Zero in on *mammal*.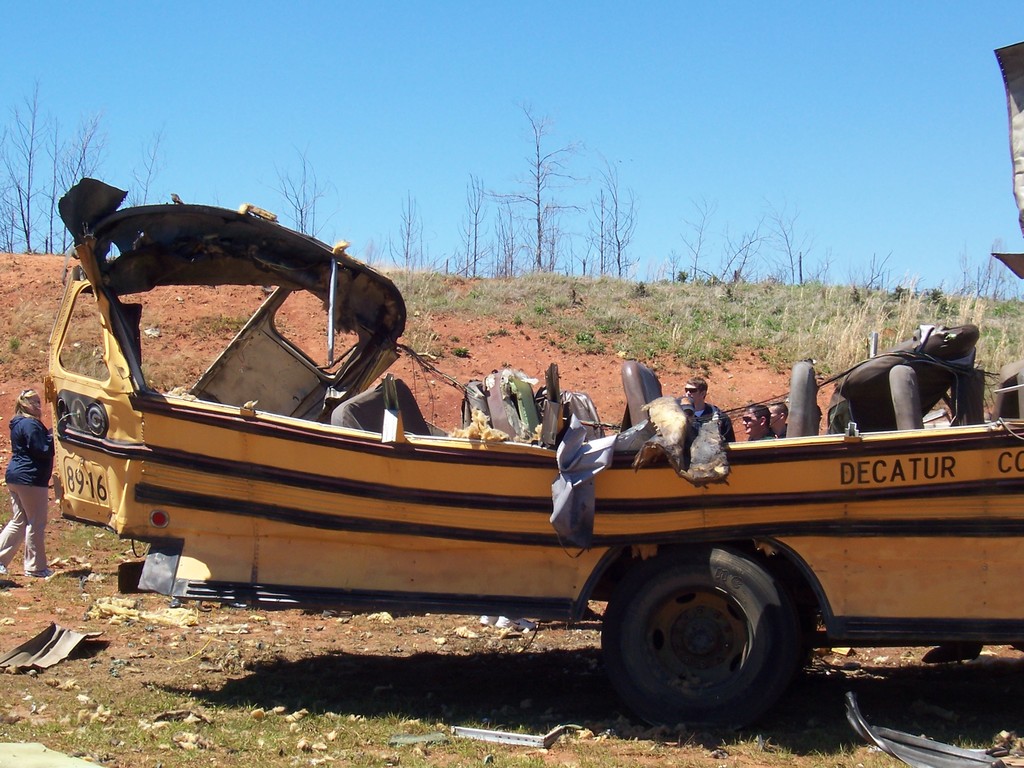
Zeroed in: {"x1": 767, "y1": 403, "x2": 787, "y2": 437}.
